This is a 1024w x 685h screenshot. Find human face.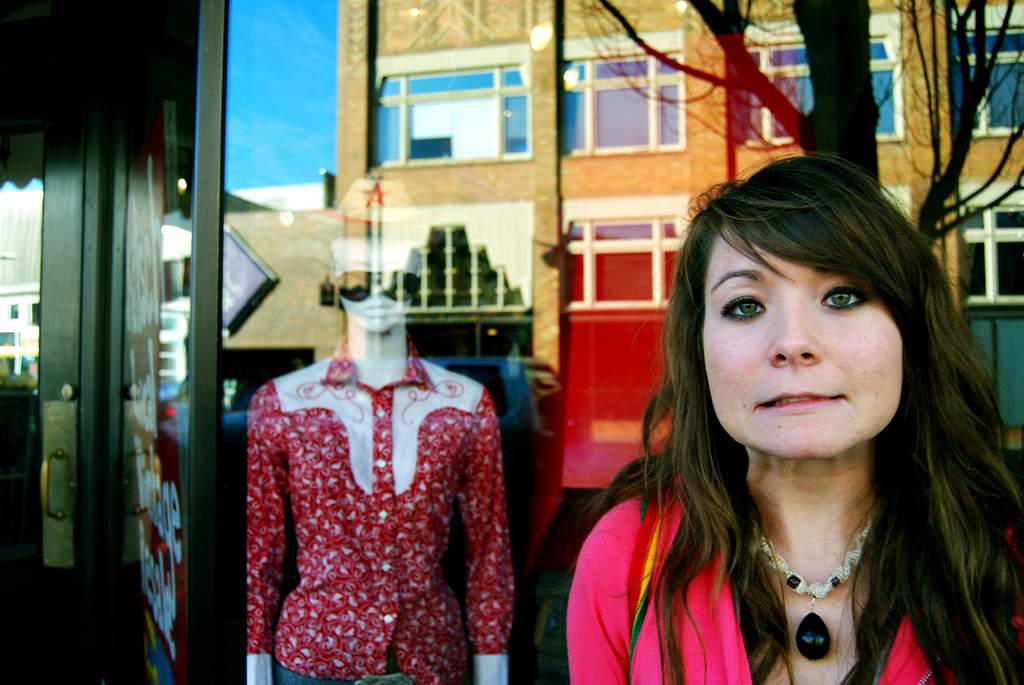
Bounding box: locate(330, 236, 414, 332).
